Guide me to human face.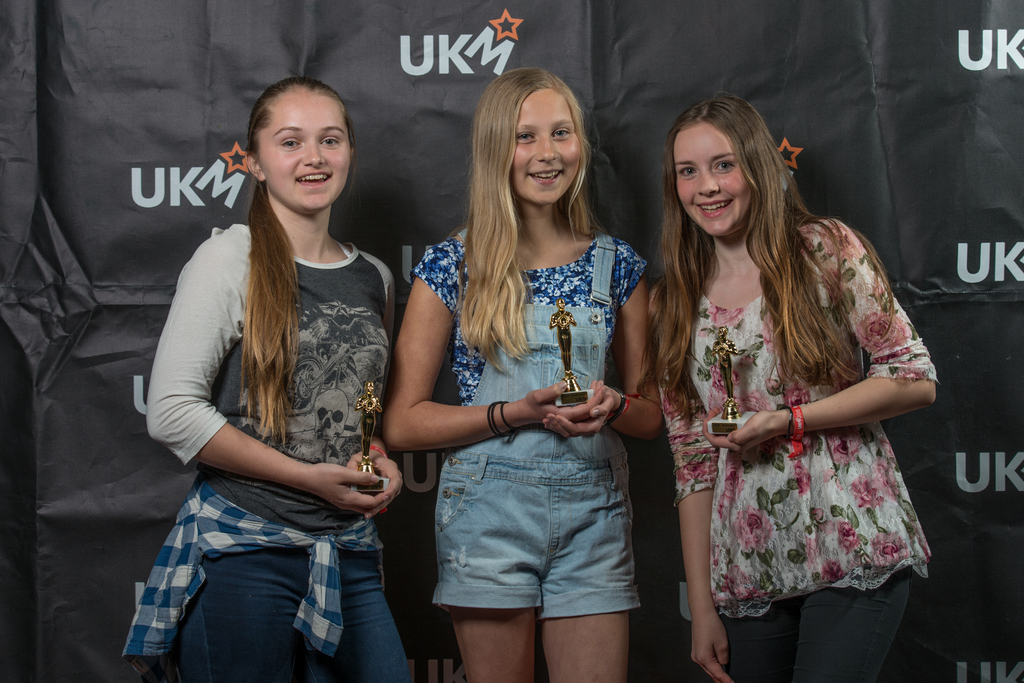
Guidance: <region>675, 122, 754, 239</region>.
